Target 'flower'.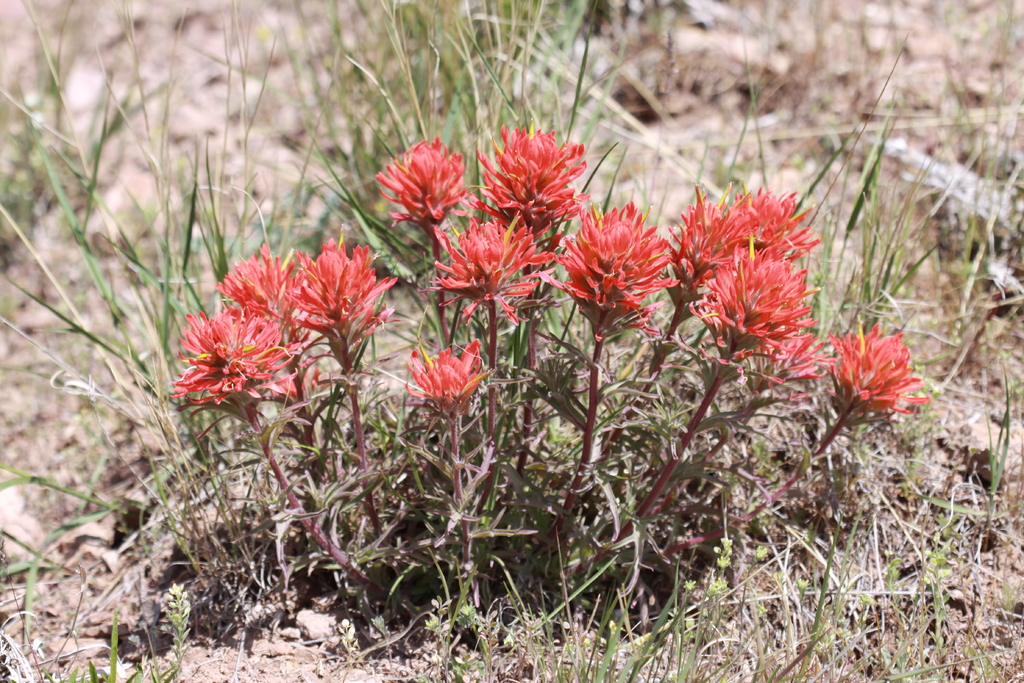
Target region: bbox=[541, 199, 683, 352].
